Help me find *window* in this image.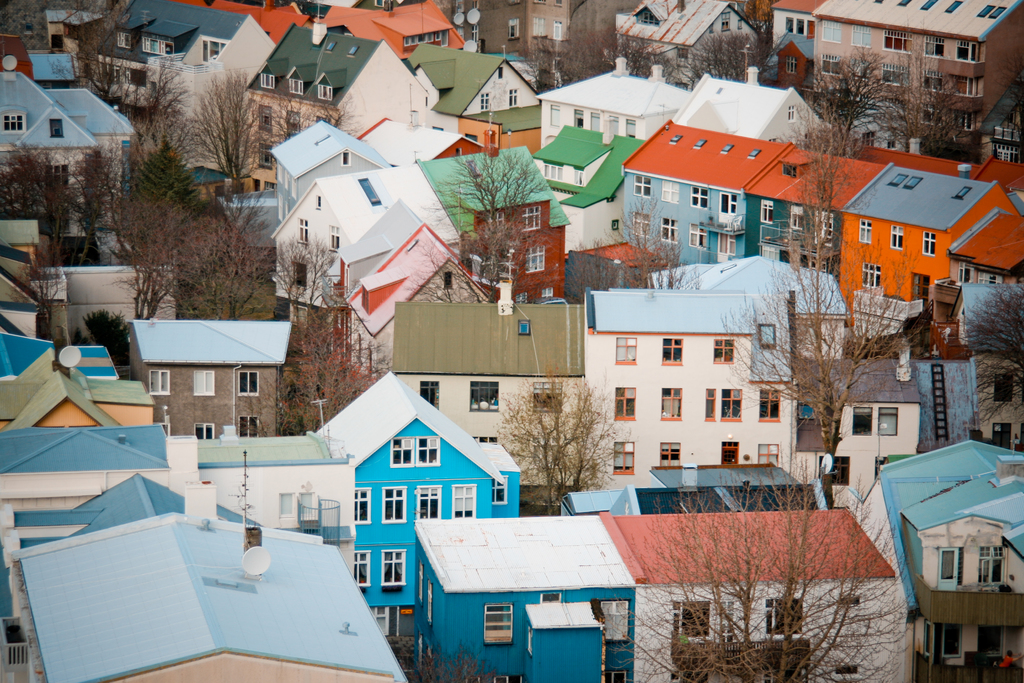
Found it: 481, 208, 504, 235.
